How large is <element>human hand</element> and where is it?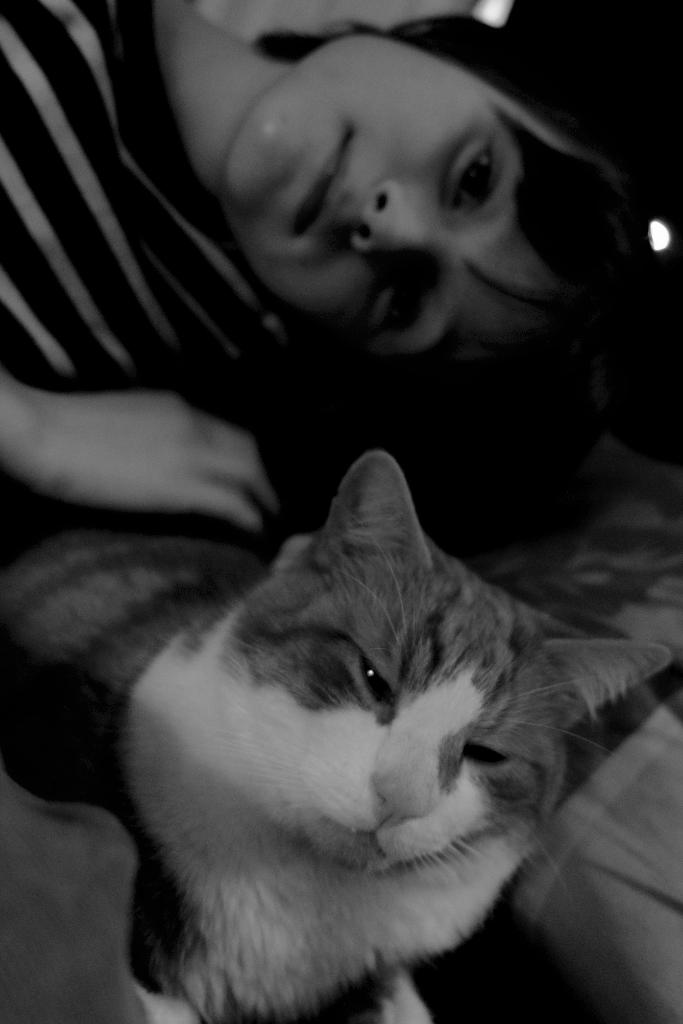
Bounding box: left=34, top=381, right=283, bottom=527.
